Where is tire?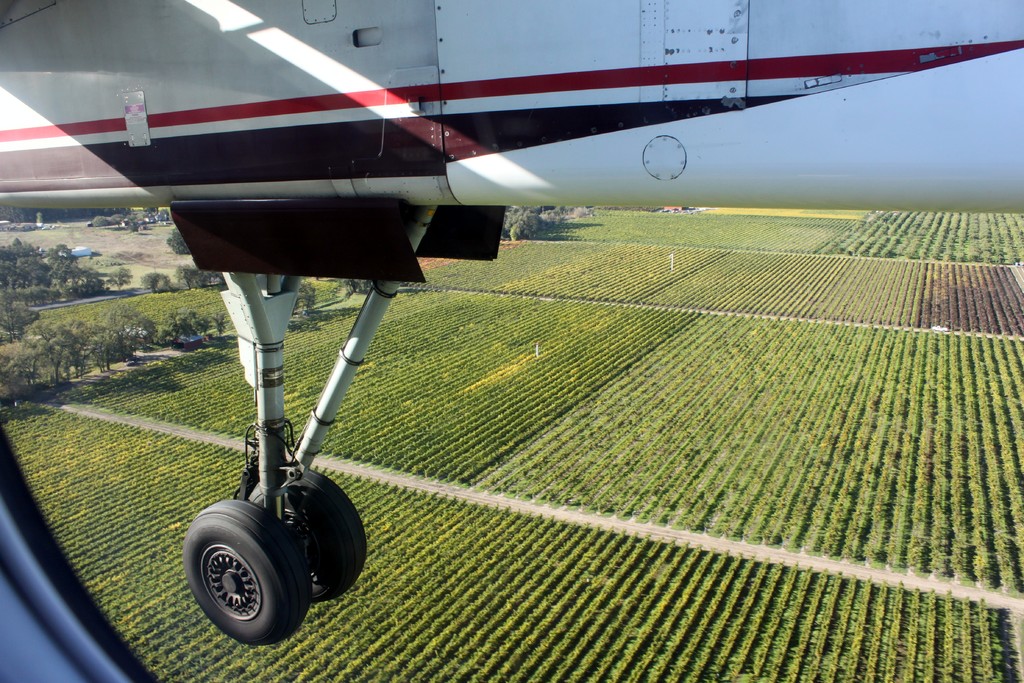
Rect(251, 470, 366, 601).
